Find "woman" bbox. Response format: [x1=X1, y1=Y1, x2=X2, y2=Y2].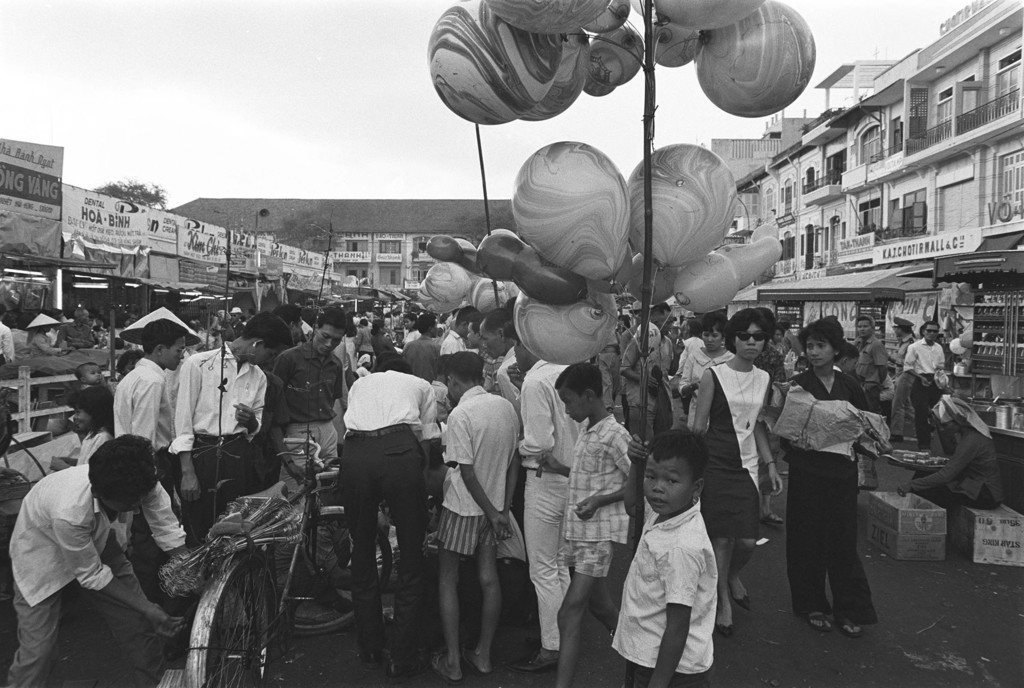
[x1=691, y1=304, x2=785, y2=637].
